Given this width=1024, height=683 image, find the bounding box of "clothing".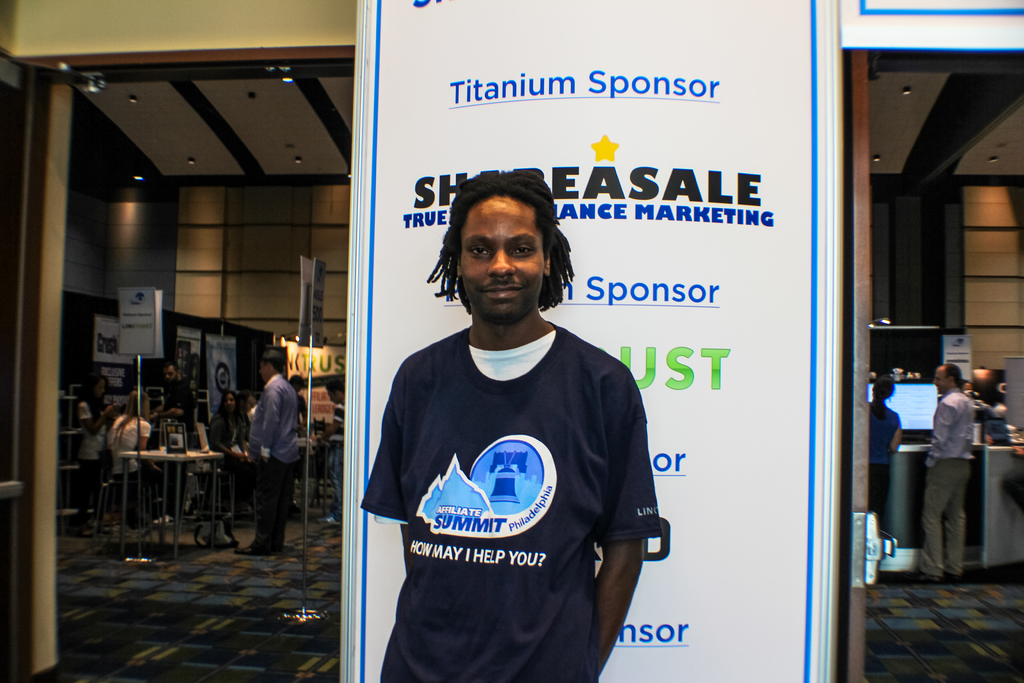
870:397:902:532.
